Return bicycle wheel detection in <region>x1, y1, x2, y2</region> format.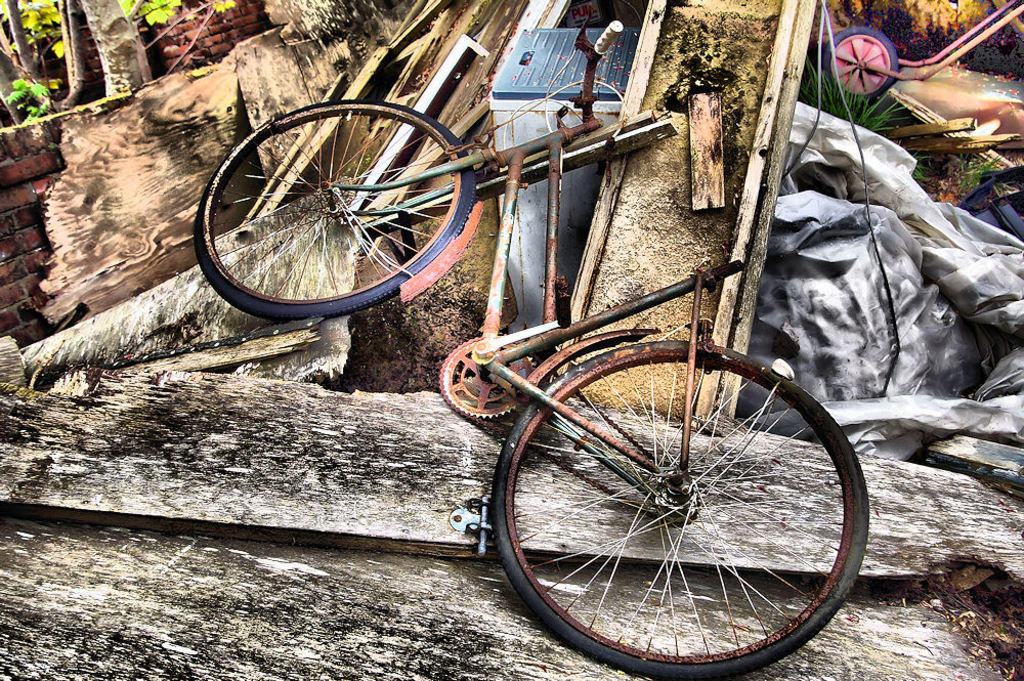
<region>493, 337, 873, 680</region>.
